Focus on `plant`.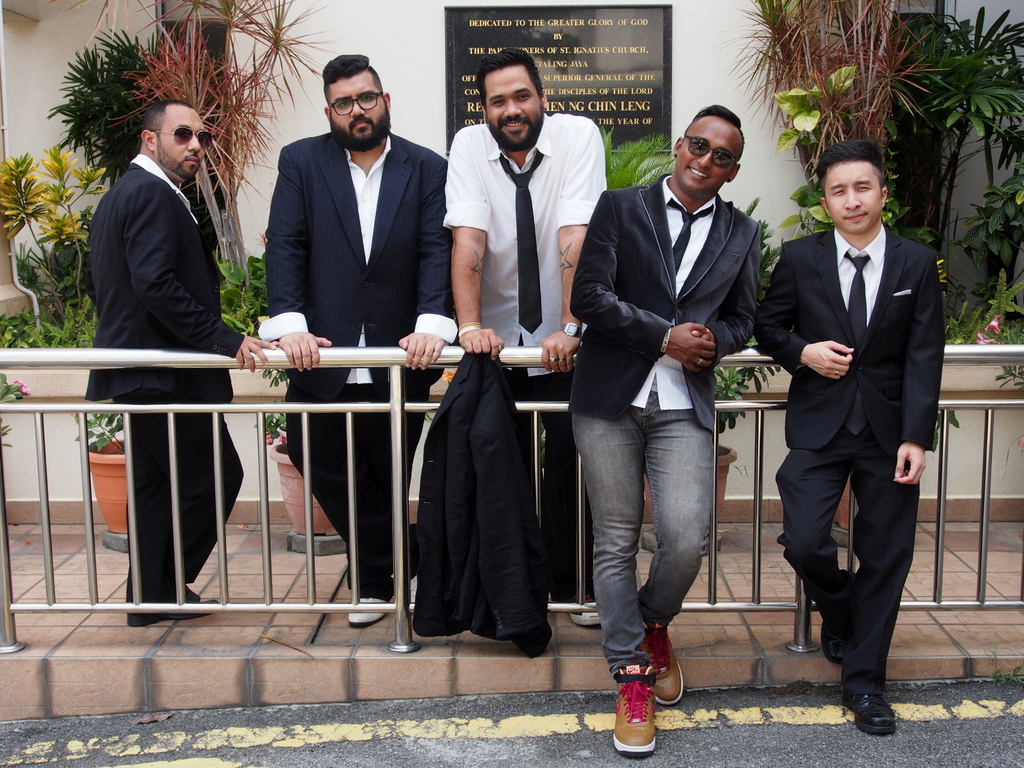
Focused at pyautogui.locateOnScreen(255, 410, 300, 451).
